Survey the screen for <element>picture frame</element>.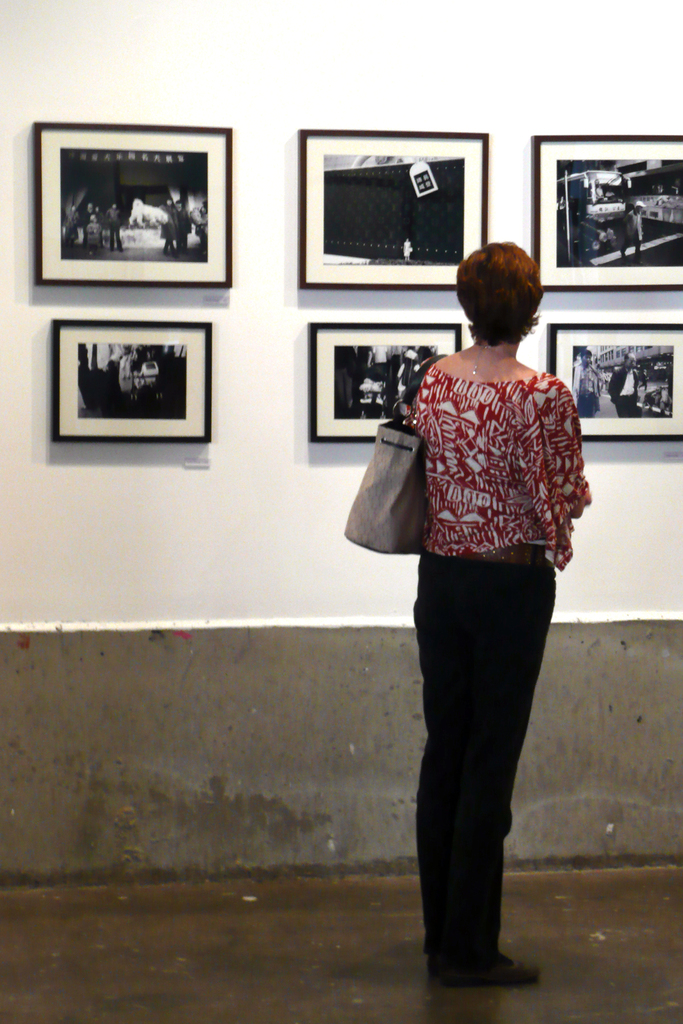
Survey found: bbox=[546, 323, 682, 442].
